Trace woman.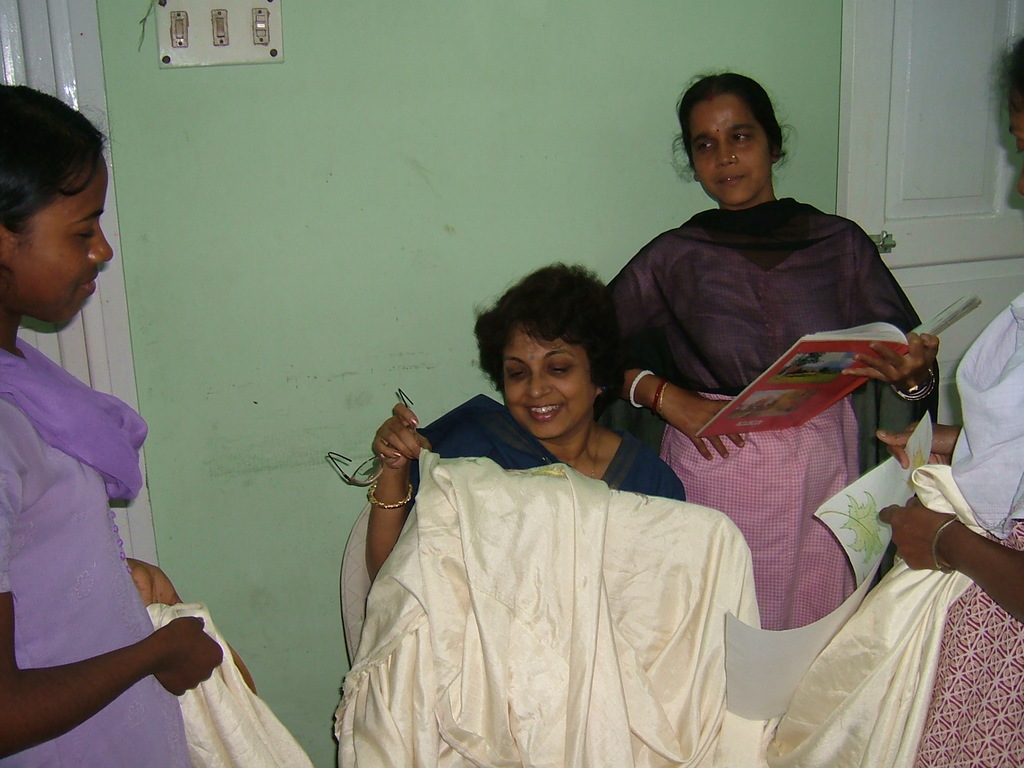
Traced to detection(358, 261, 687, 590).
